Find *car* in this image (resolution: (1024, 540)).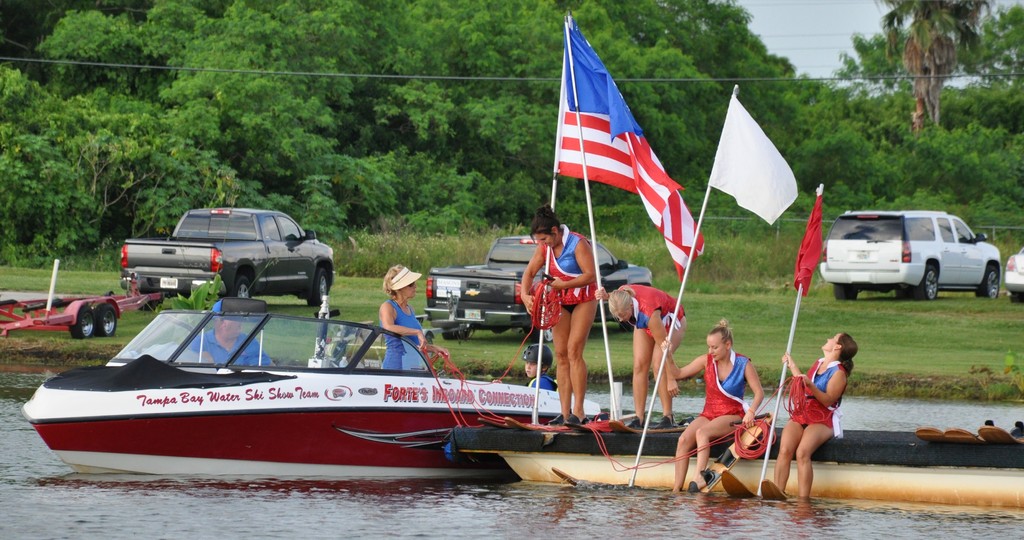
1006:250:1023:302.
